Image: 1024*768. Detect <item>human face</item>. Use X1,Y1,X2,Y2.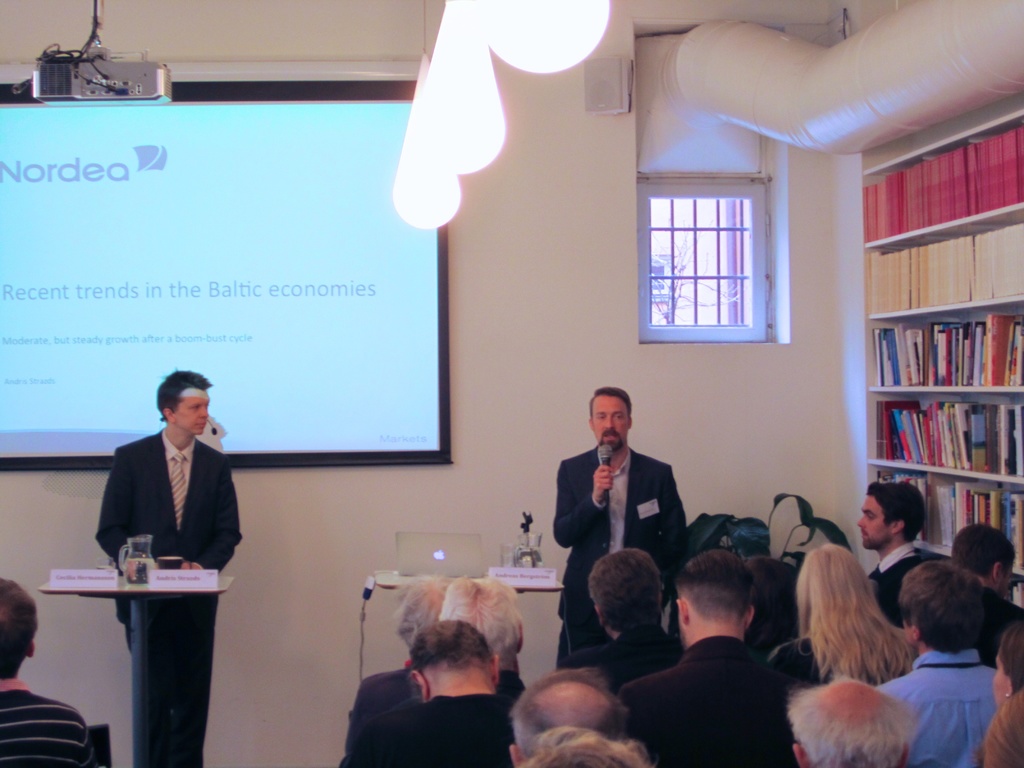
857,500,885,552.
